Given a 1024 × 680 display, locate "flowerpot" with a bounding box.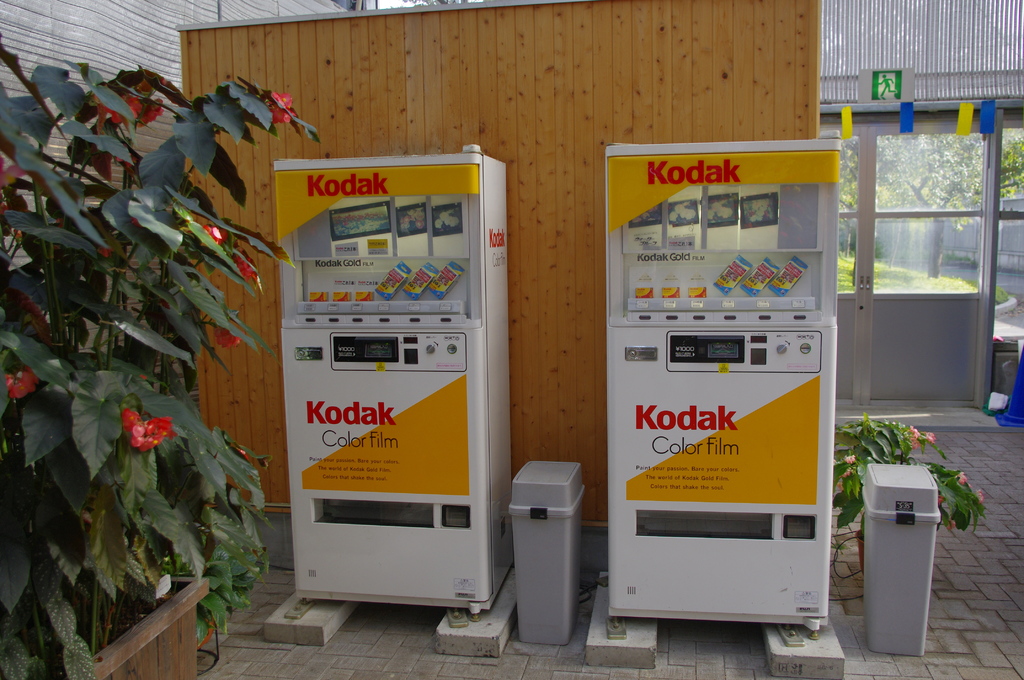
Located: locate(25, 568, 209, 679).
